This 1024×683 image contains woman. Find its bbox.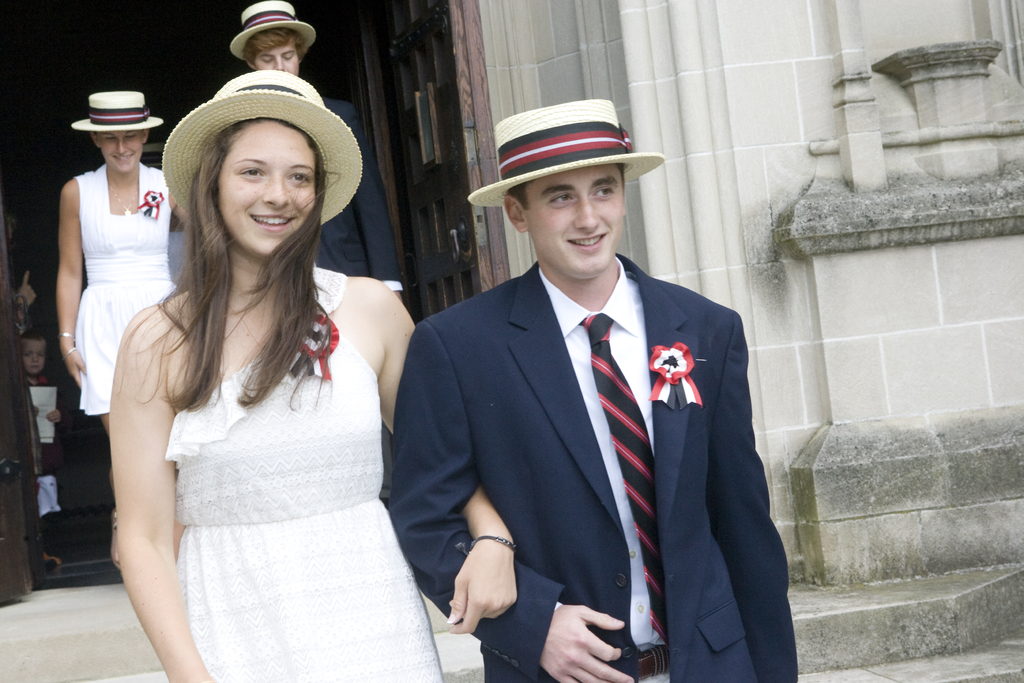
left=86, top=88, right=445, bottom=682.
